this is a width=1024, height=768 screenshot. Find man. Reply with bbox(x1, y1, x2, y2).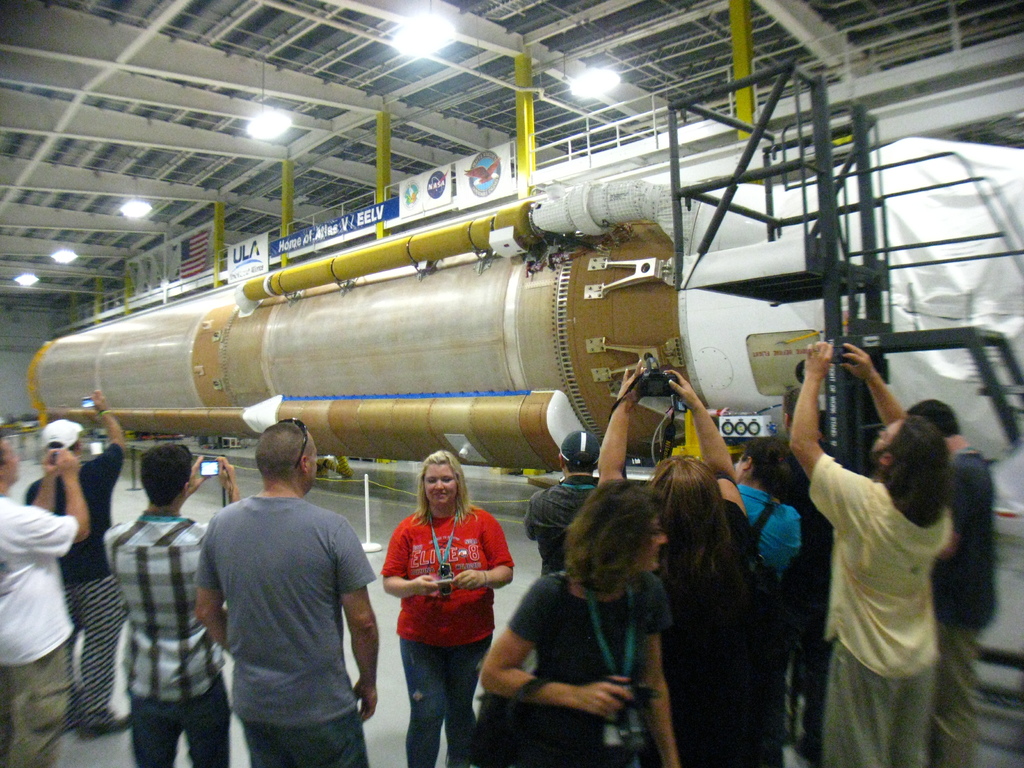
bbox(902, 397, 996, 767).
